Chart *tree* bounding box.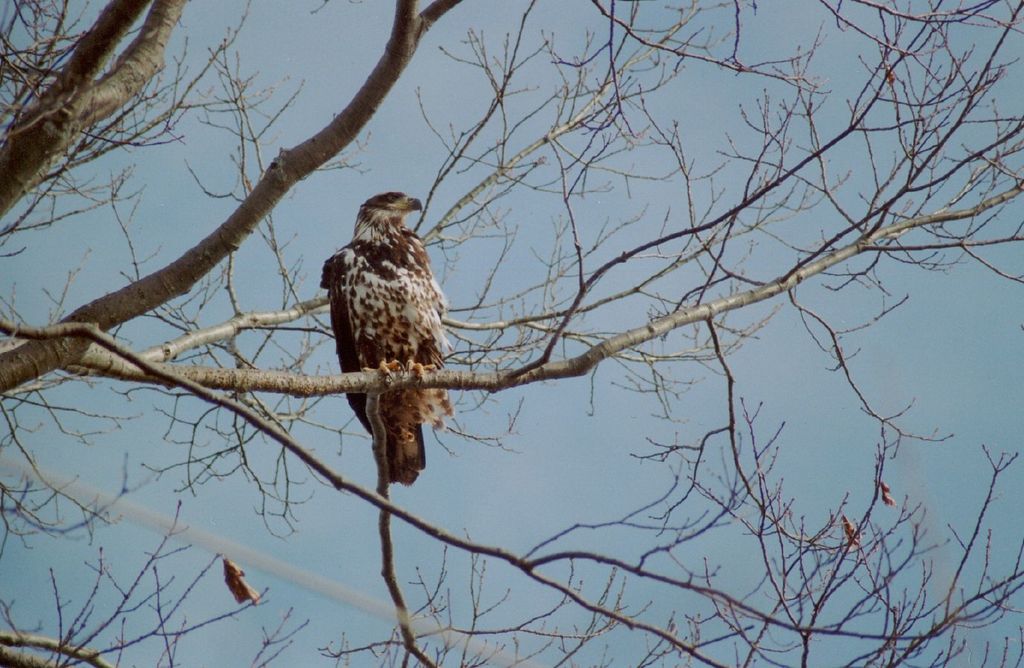
Charted: pyautogui.locateOnScreen(47, 15, 1009, 667).
